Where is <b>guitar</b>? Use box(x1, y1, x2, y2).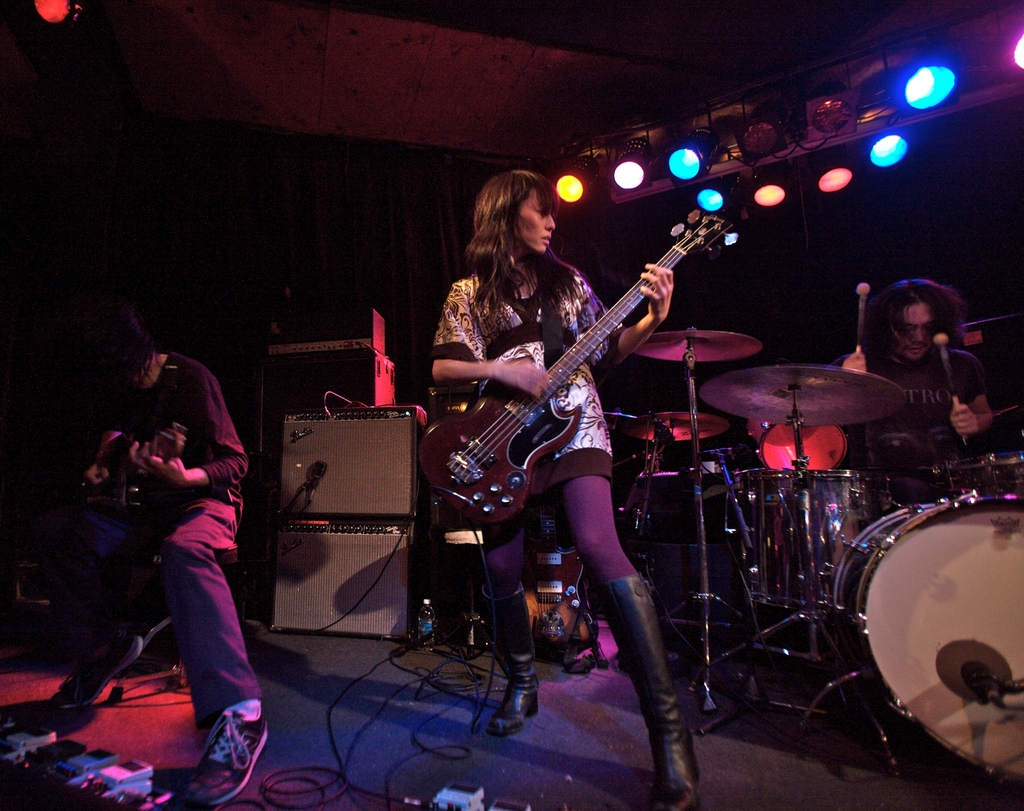
box(428, 236, 712, 543).
